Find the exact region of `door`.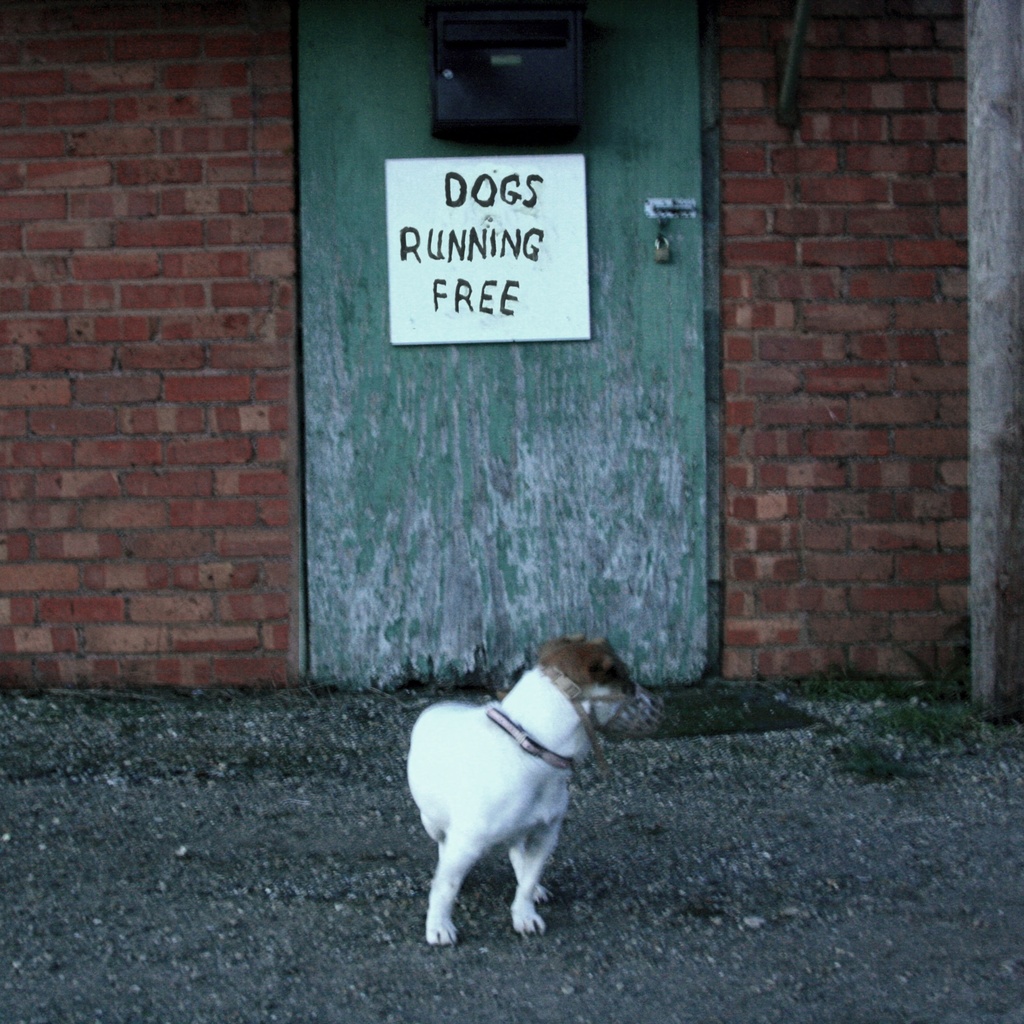
Exact region: left=306, top=20, right=668, bottom=716.
